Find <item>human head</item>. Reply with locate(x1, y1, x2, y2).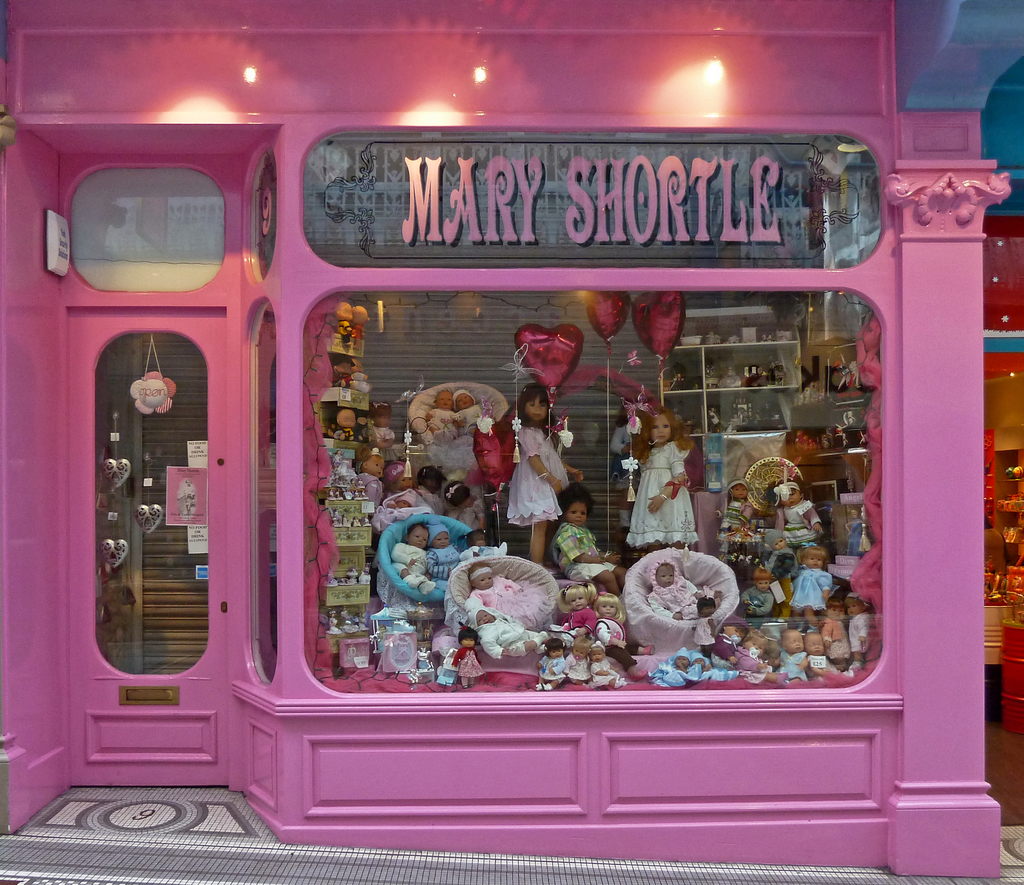
locate(404, 526, 429, 548).
